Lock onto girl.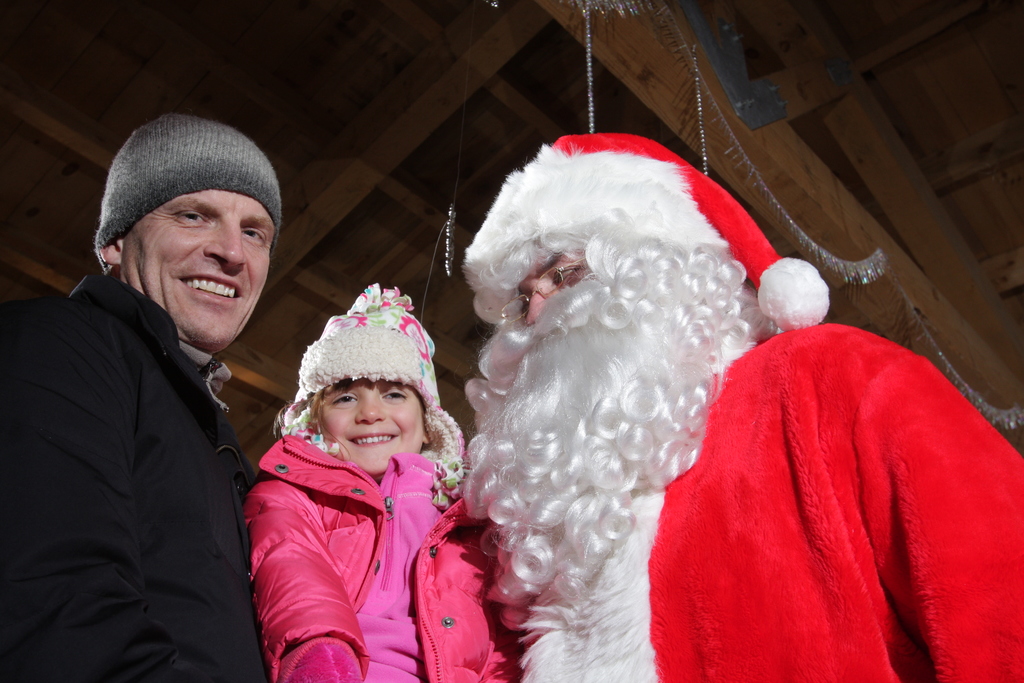
Locked: detection(243, 278, 527, 682).
